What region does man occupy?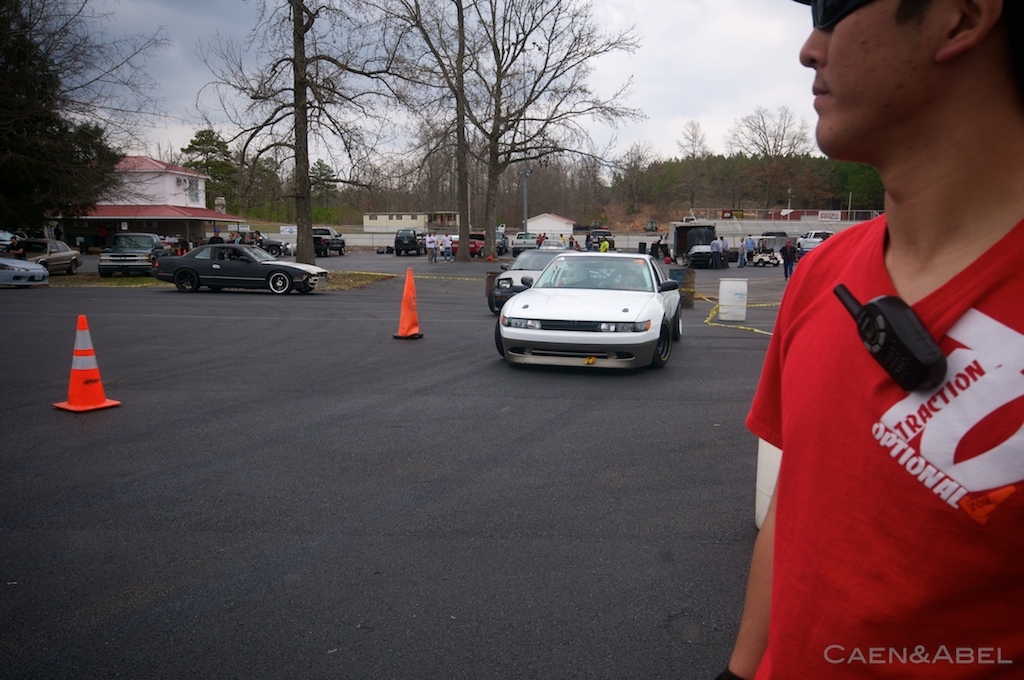
Rect(251, 229, 264, 253).
